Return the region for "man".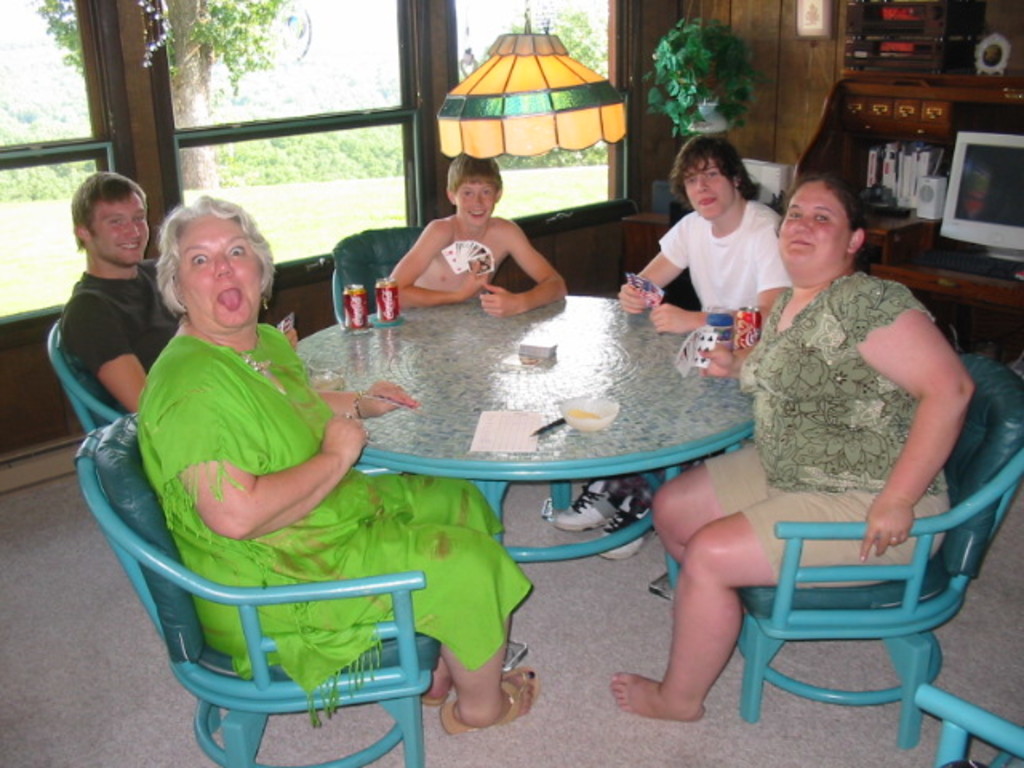
detection(538, 131, 794, 565).
